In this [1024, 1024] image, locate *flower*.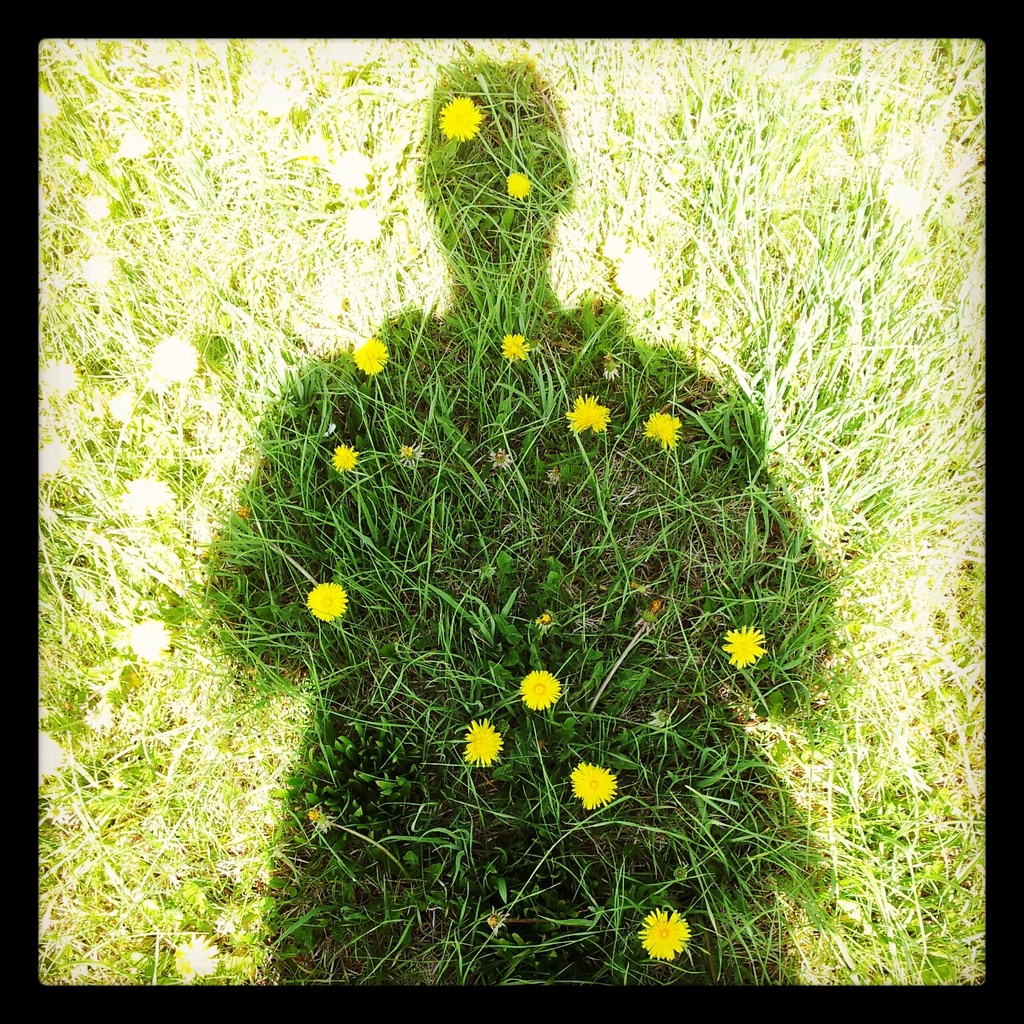
Bounding box: detection(333, 444, 363, 473).
